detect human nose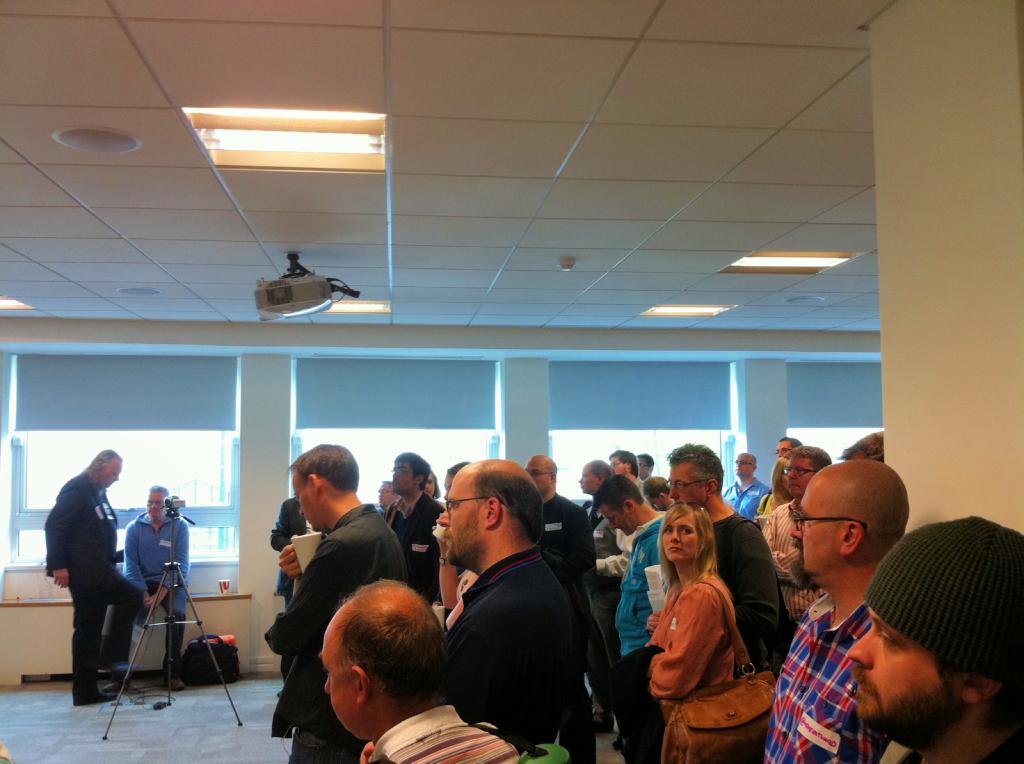
Rect(669, 486, 682, 503)
